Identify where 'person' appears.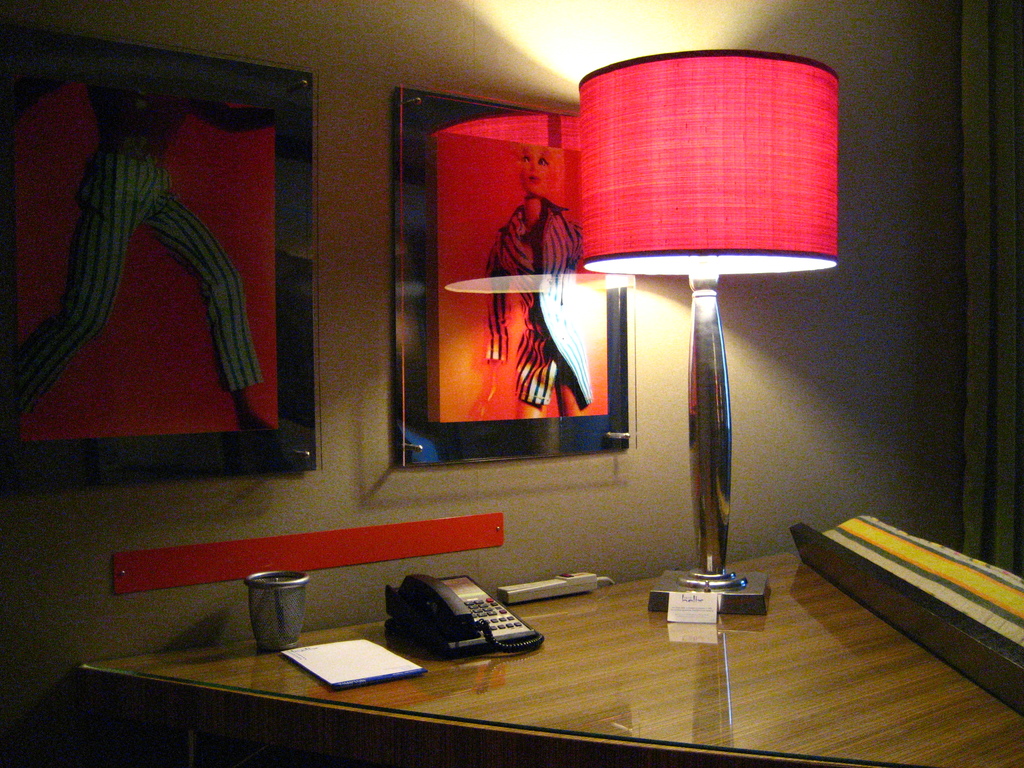
Appears at bbox=(29, 81, 277, 511).
